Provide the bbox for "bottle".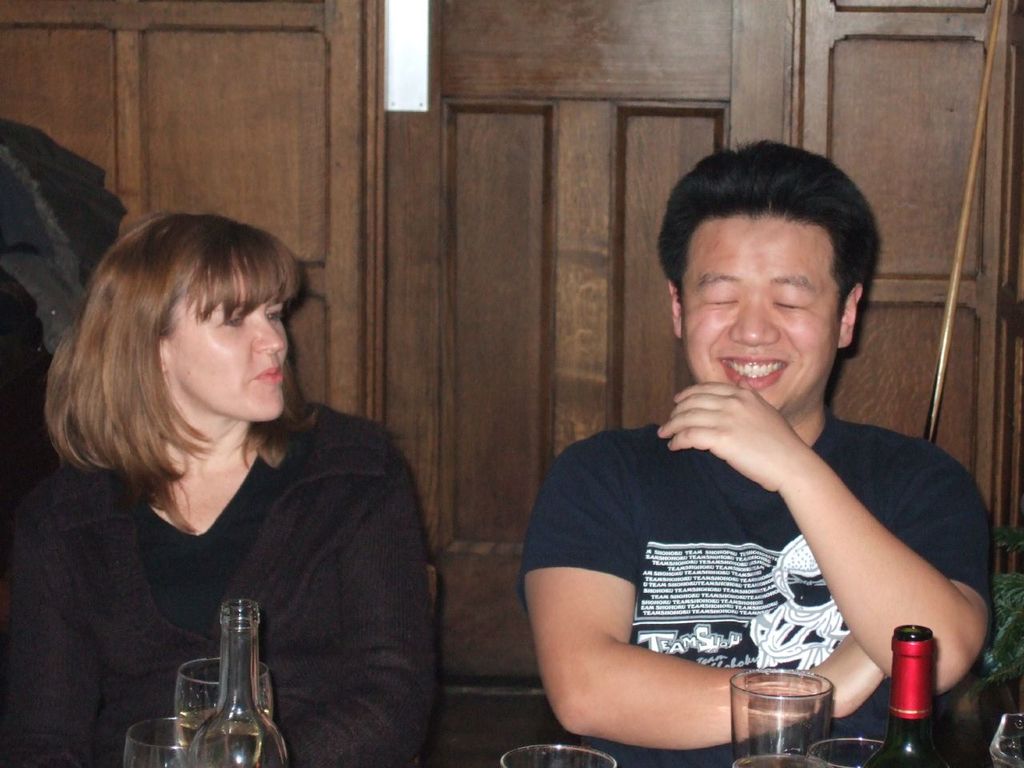
crop(166, 590, 290, 766).
